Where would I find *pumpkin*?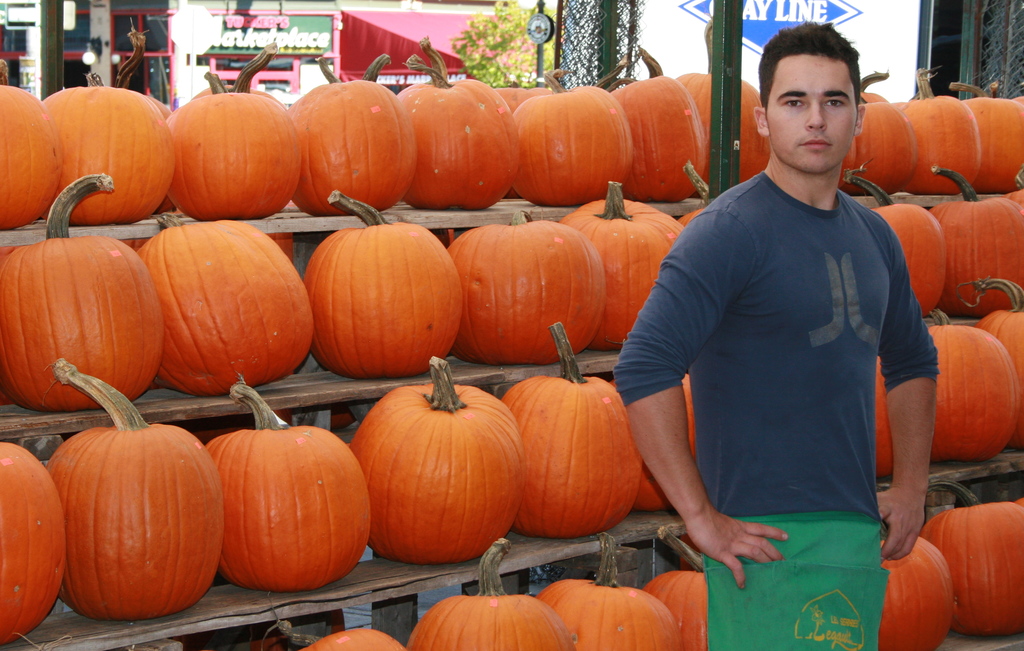
At 131:199:314:398.
